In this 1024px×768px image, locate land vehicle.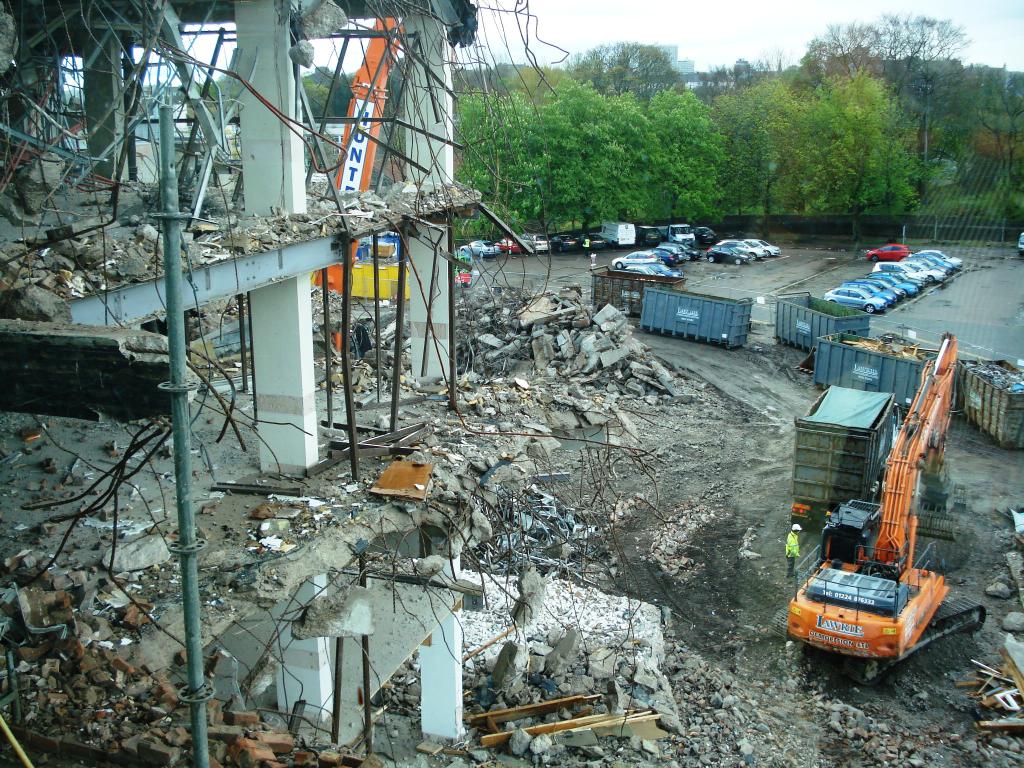
Bounding box: [x1=867, y1=270, x2=923, y2=290].
